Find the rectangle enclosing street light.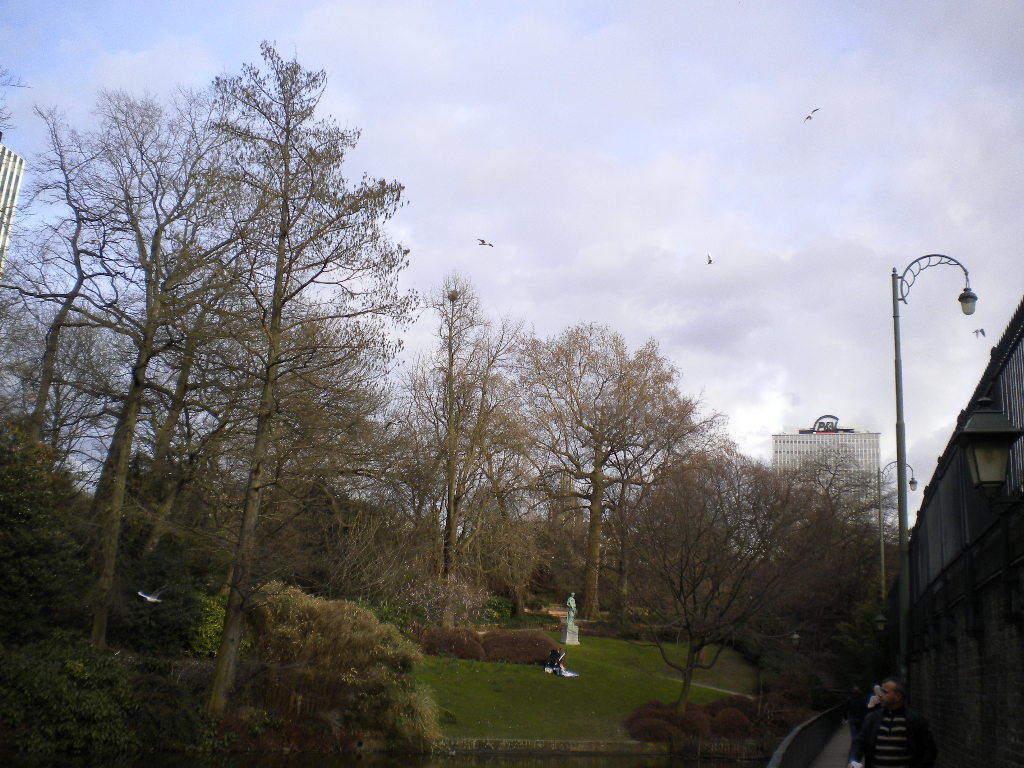
871,463,921,636.
